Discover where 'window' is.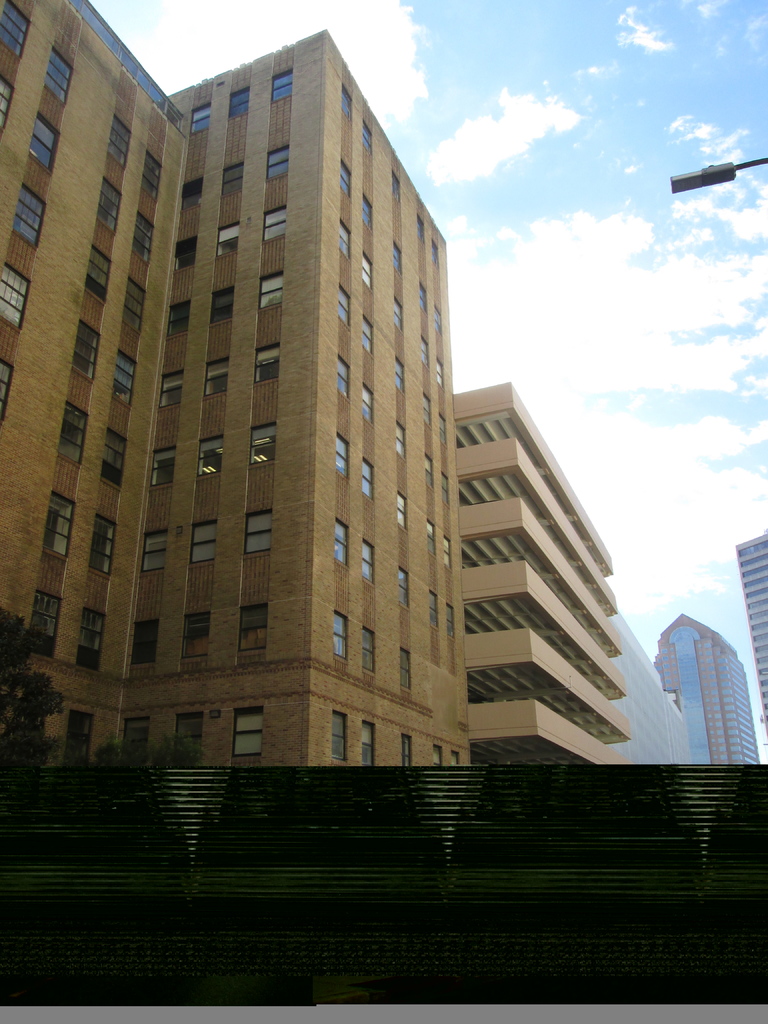
Discovered at 177:716:210:758.
